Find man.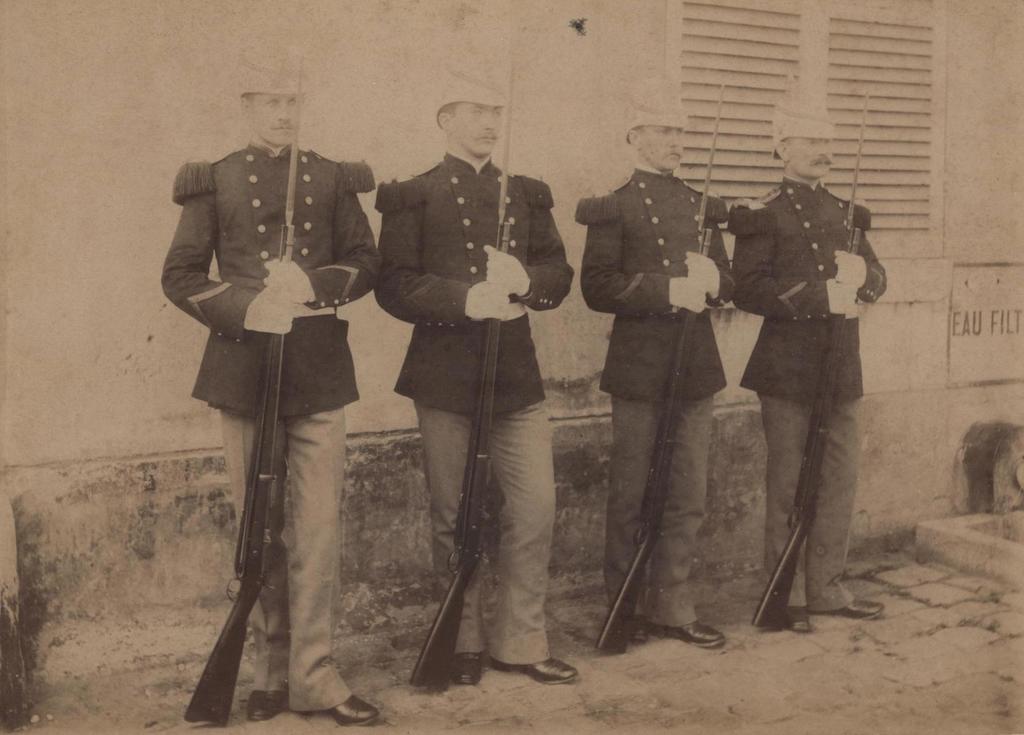
{"left": 365, "top": 93, "right": 579, "bottom": 684}.
